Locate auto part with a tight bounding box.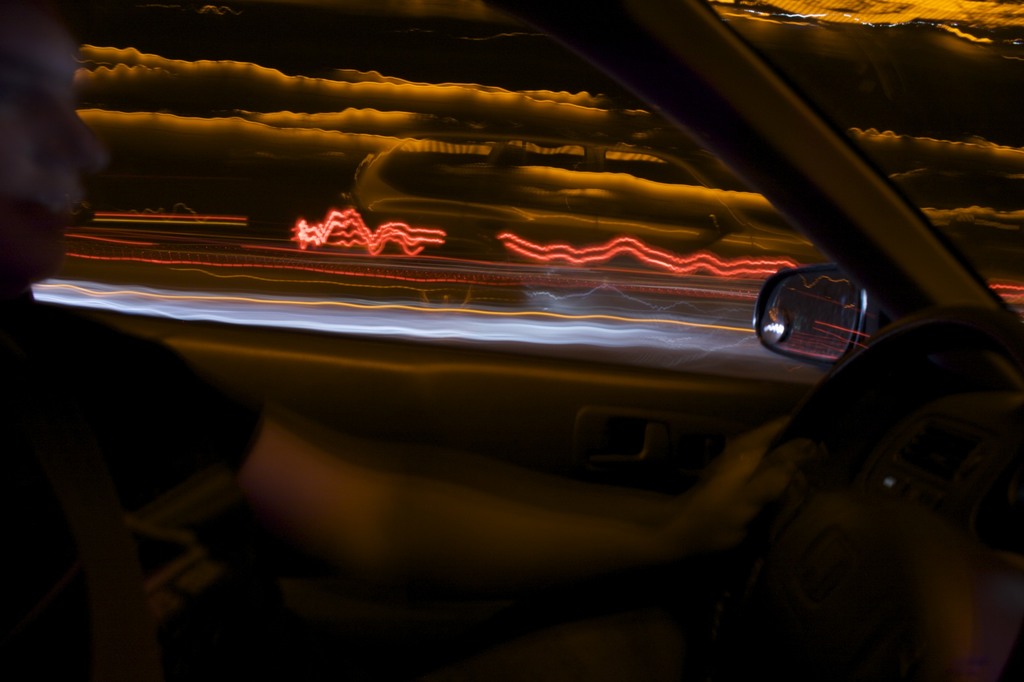
[767, 261, 881, 352].
